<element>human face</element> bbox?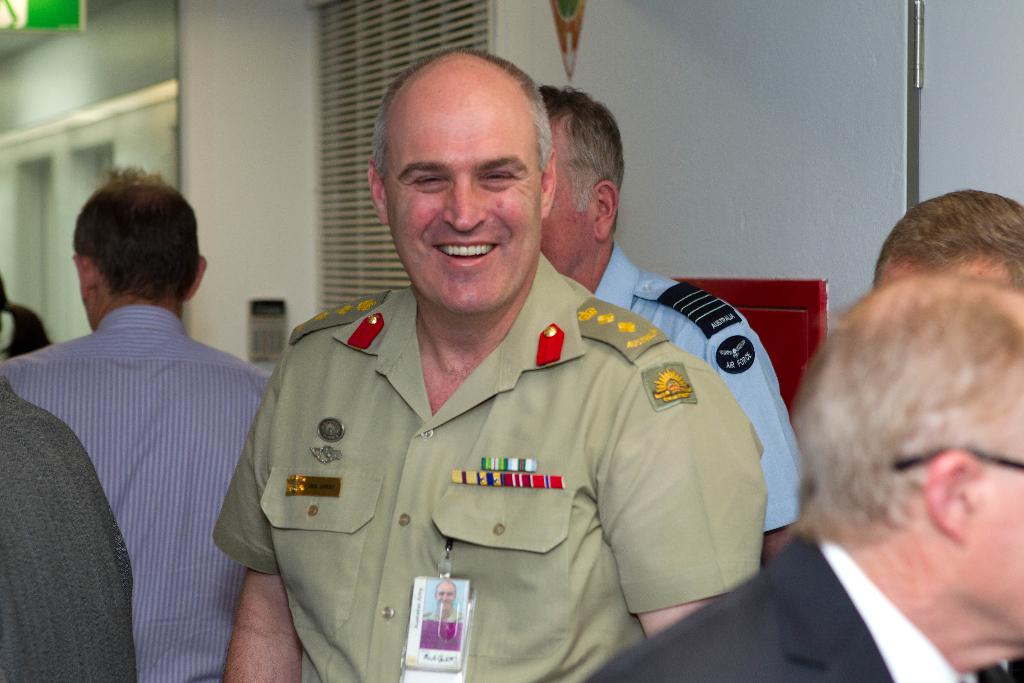
pyautogui.locateOnScreen(948, 419, 1023, 646)
